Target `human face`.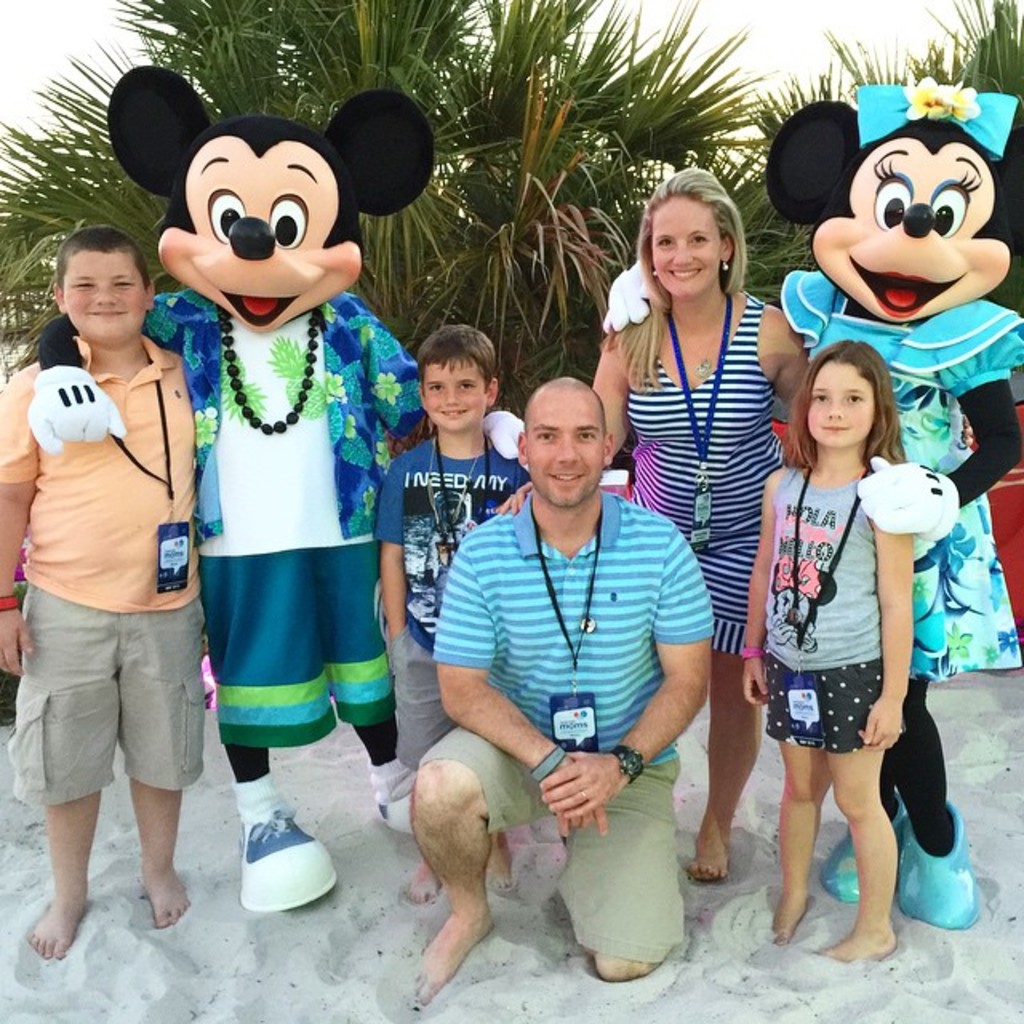
Target region: 422 352 493 434.
